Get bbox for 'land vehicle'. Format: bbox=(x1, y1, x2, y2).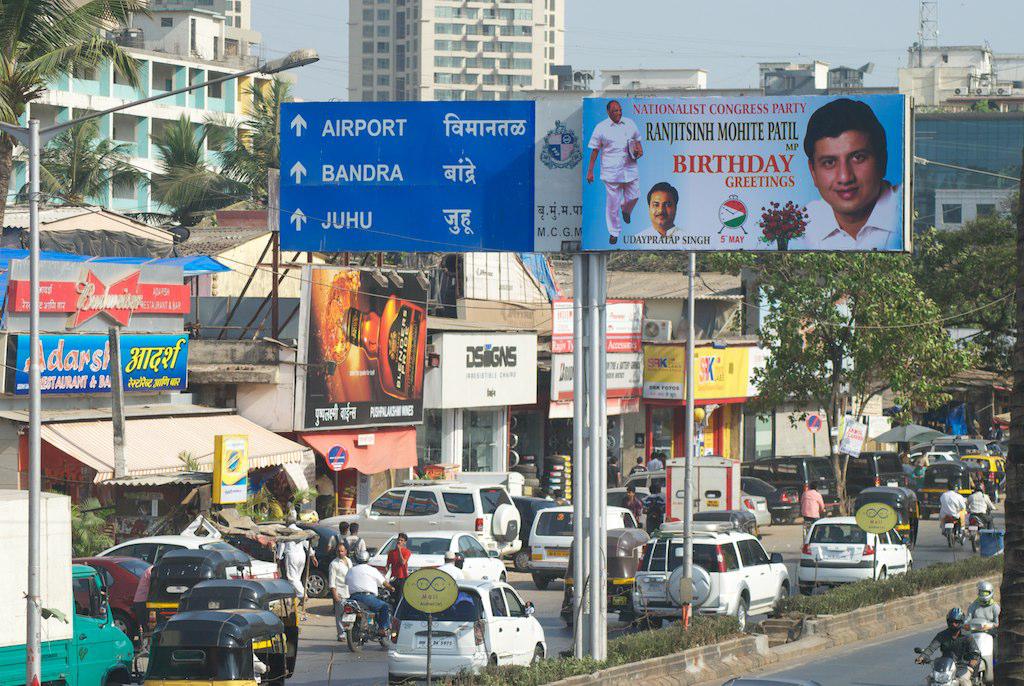
bbox=(181, 577, 303, 678).
